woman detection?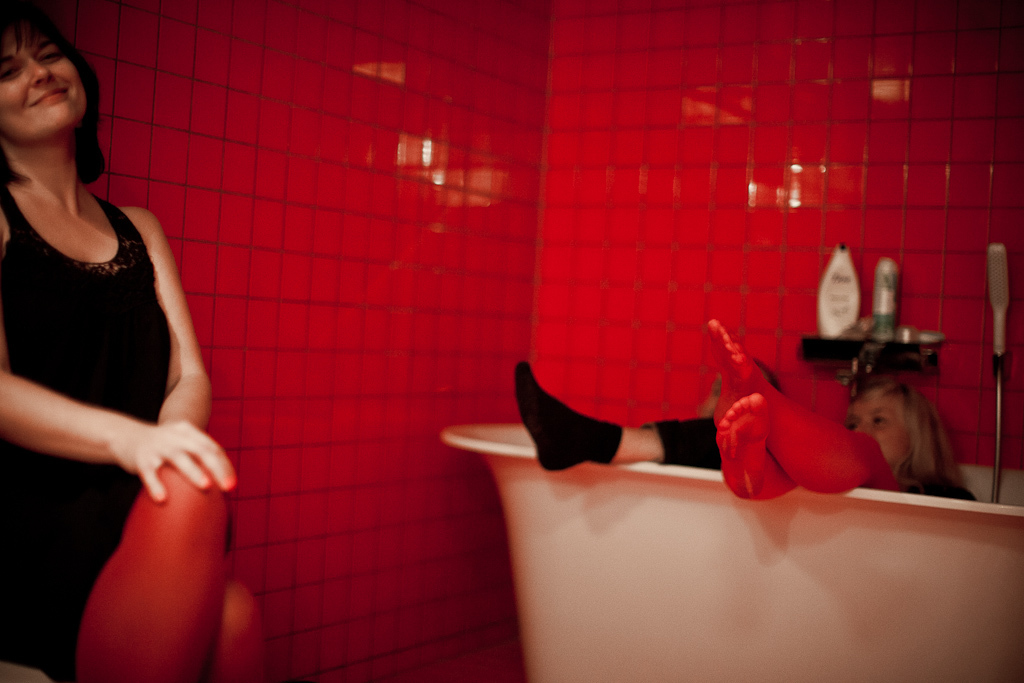
BBox(6, 11, 214, 604)
